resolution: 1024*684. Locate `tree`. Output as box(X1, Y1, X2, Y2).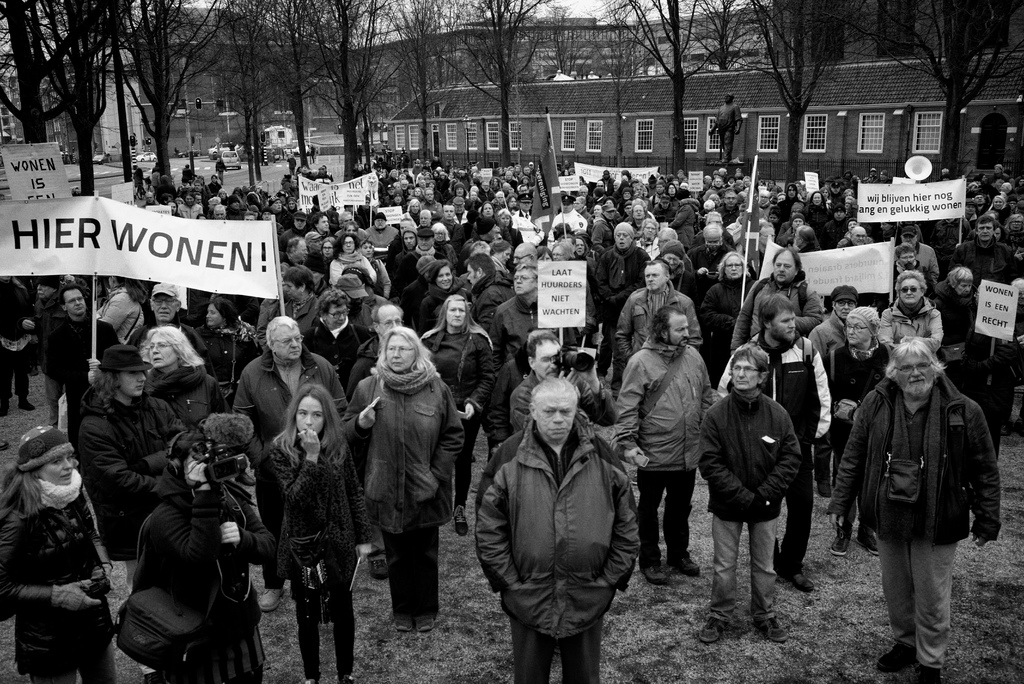
box(684, 0, 755, 69).
